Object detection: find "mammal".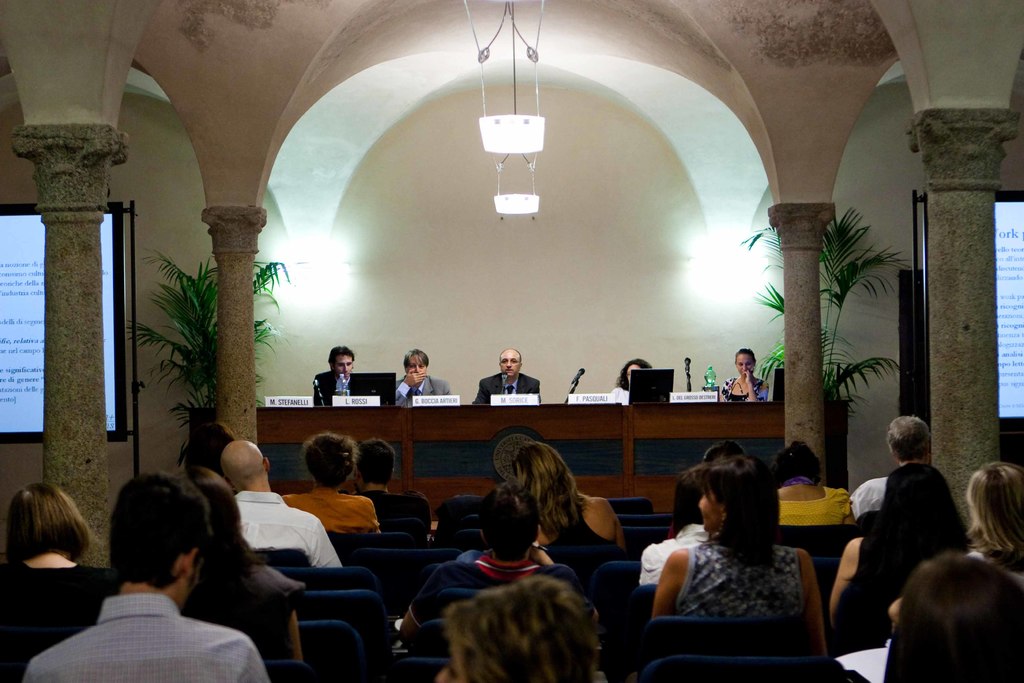
pyautogui.locateOnScreen(189, 418, 234, 466).
